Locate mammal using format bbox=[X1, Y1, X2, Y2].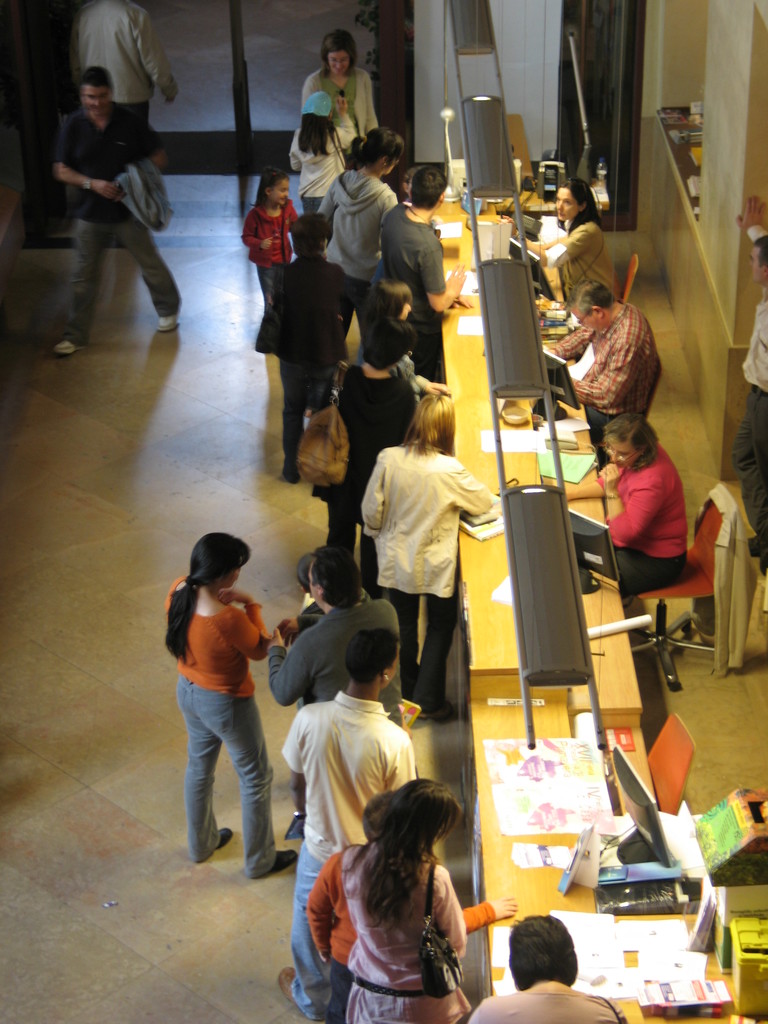
bbox=[363, 390, 496, 705].
